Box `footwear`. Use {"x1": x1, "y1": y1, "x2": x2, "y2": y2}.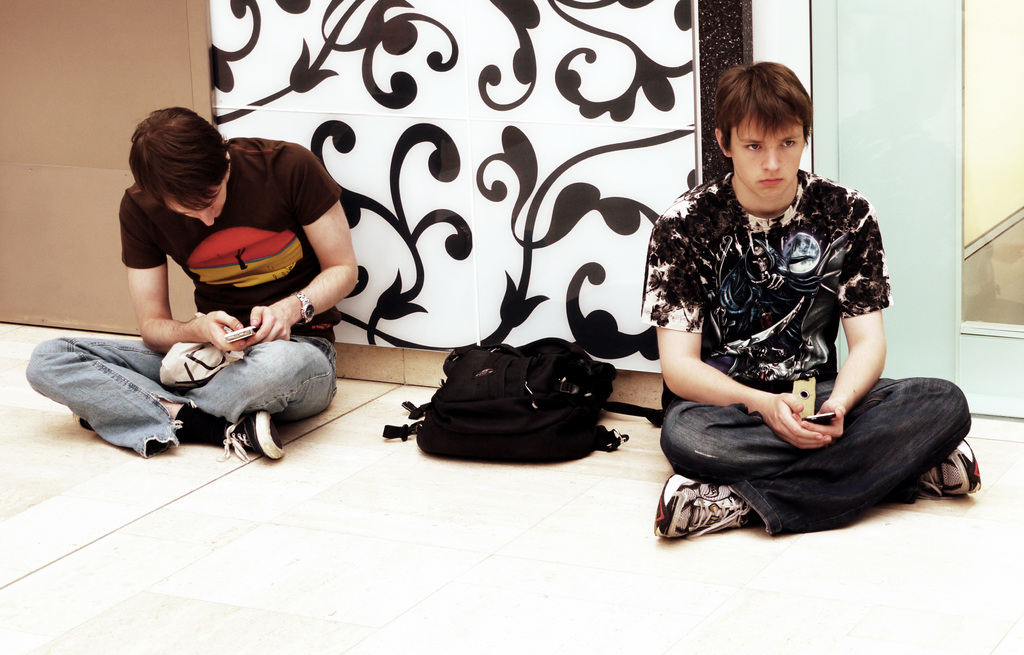
{"x1": 209, "y1": 401, "x2": 291, "y2": 462}.
